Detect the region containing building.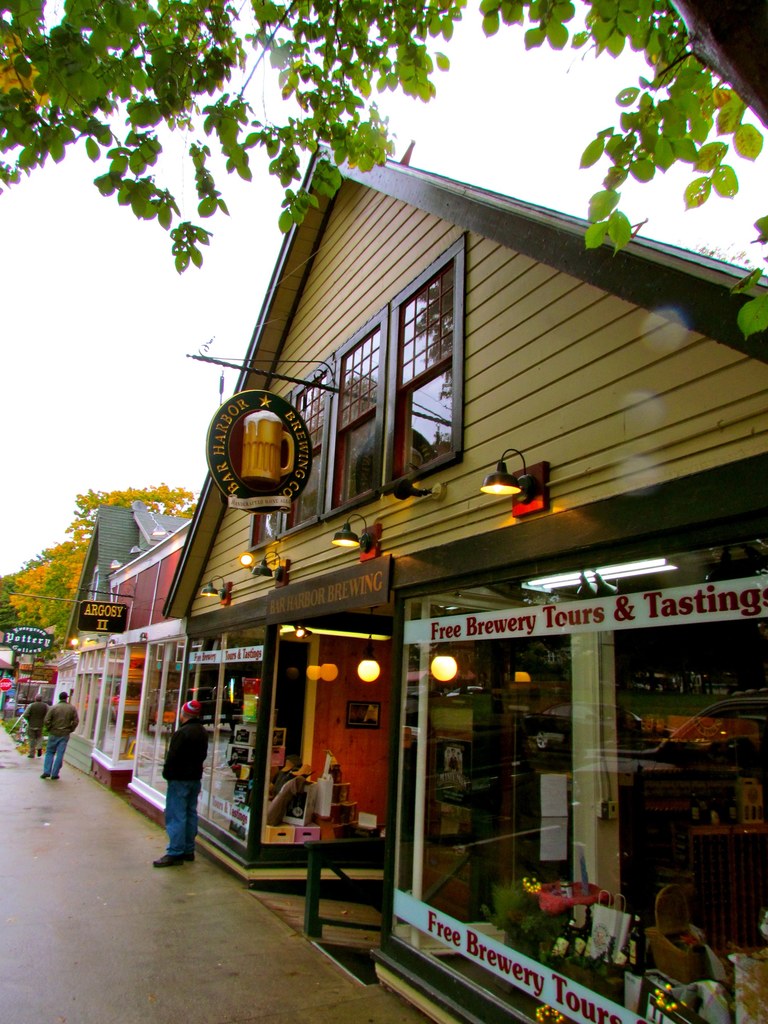
[164, 116, 767, 1023].
